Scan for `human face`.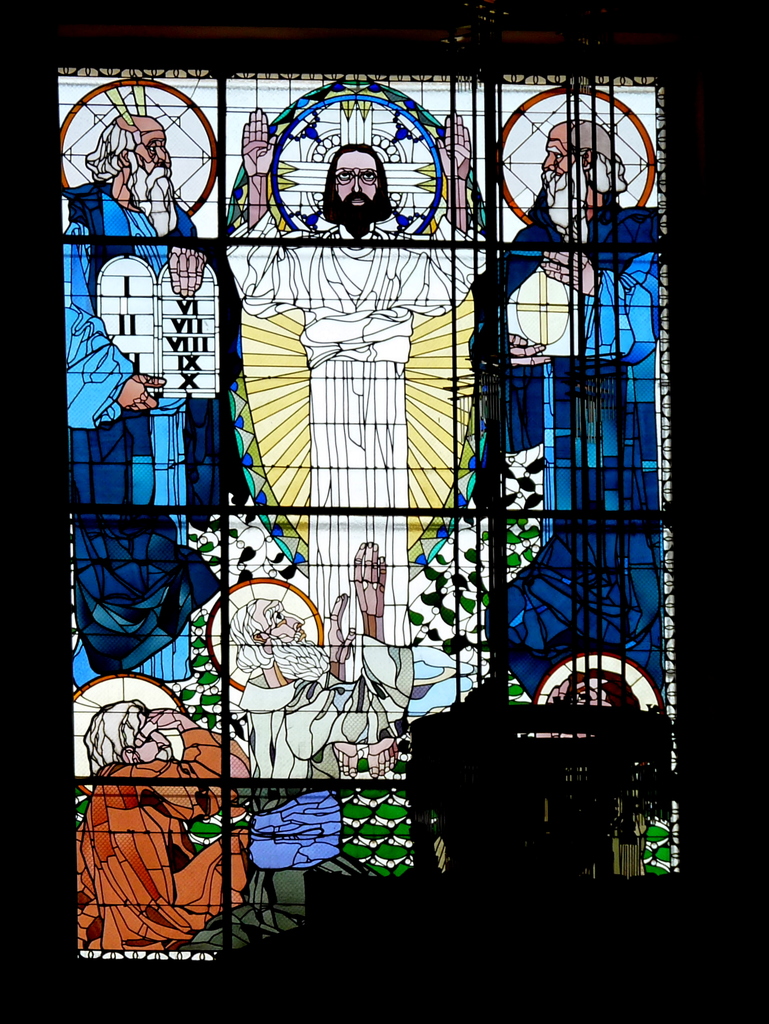
Scan result: rect(275, 606, 307, 648).
